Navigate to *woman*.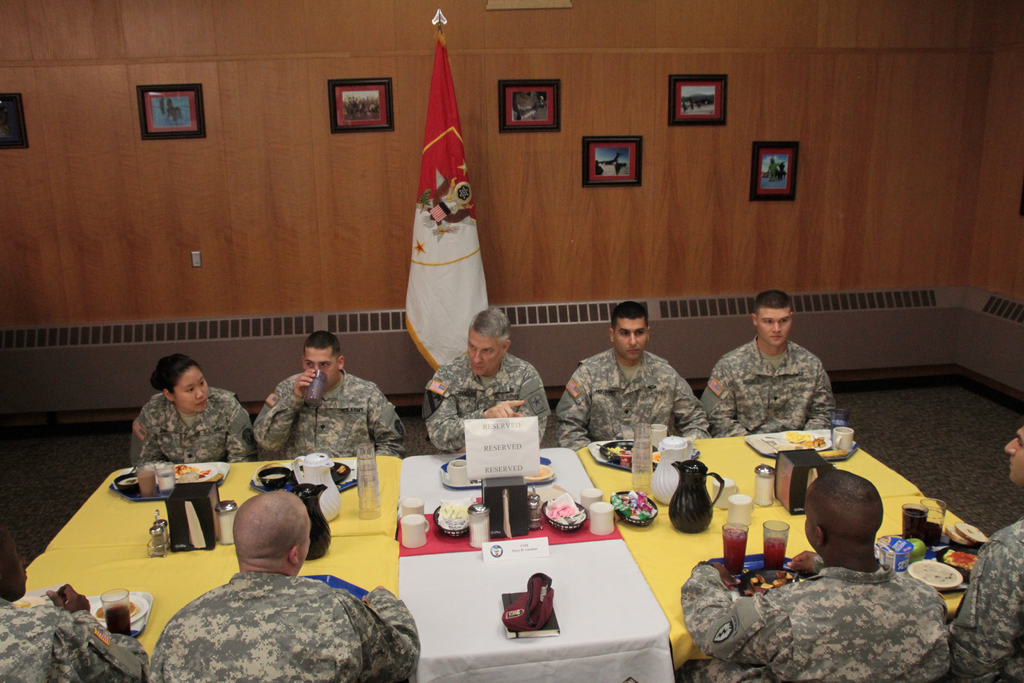
Navigation target: (left=114, top=341, right=281, bottom=469).
